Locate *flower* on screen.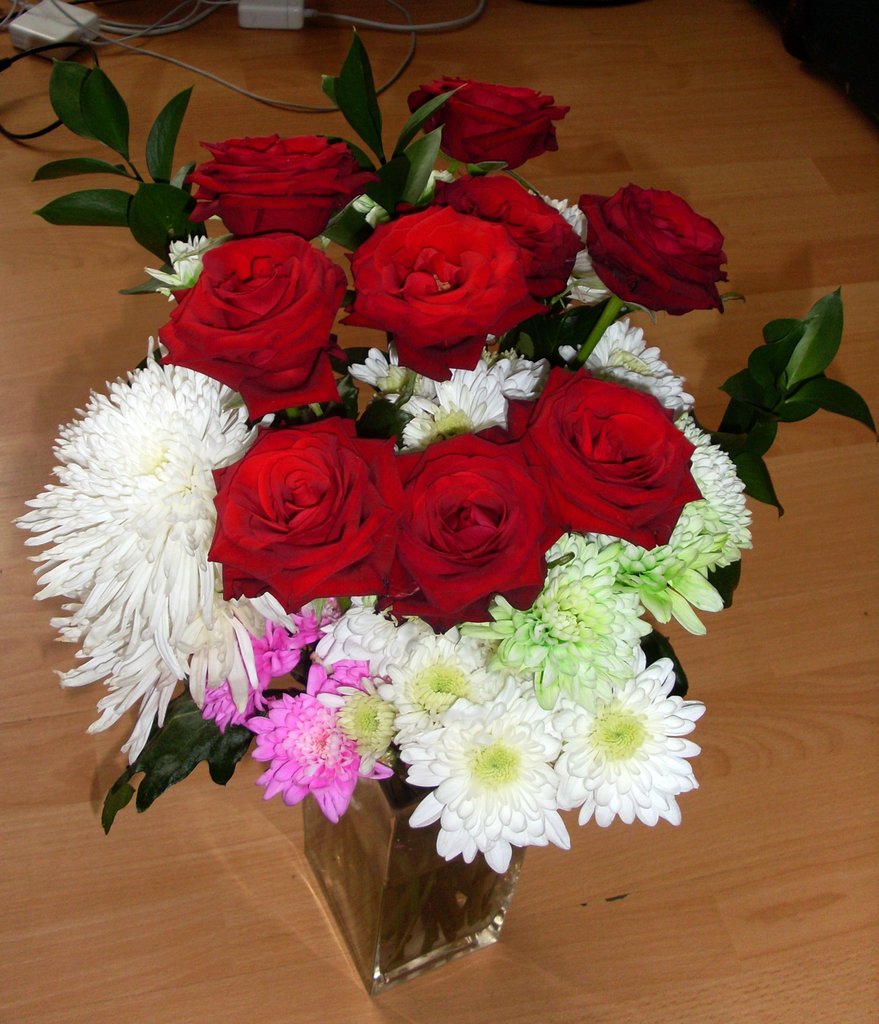
On screen at 376:433:566:633.
